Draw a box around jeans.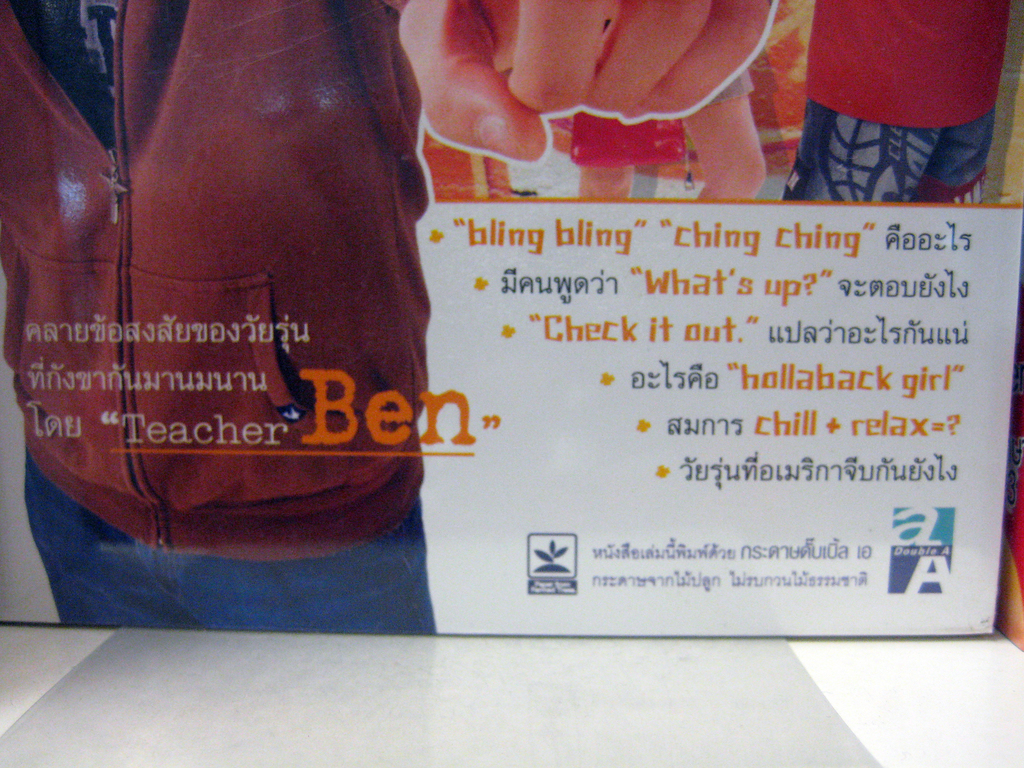
<bbox>20, 449, 438, 636</bbox>.
